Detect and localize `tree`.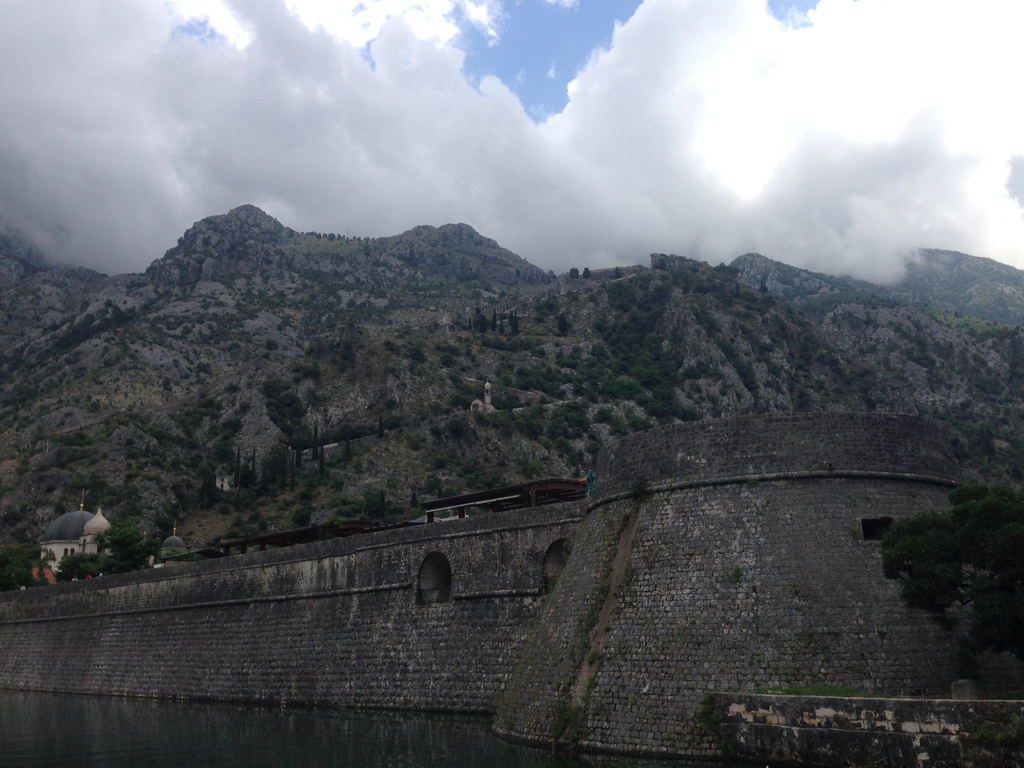
Localized at 377:415:385:437.
